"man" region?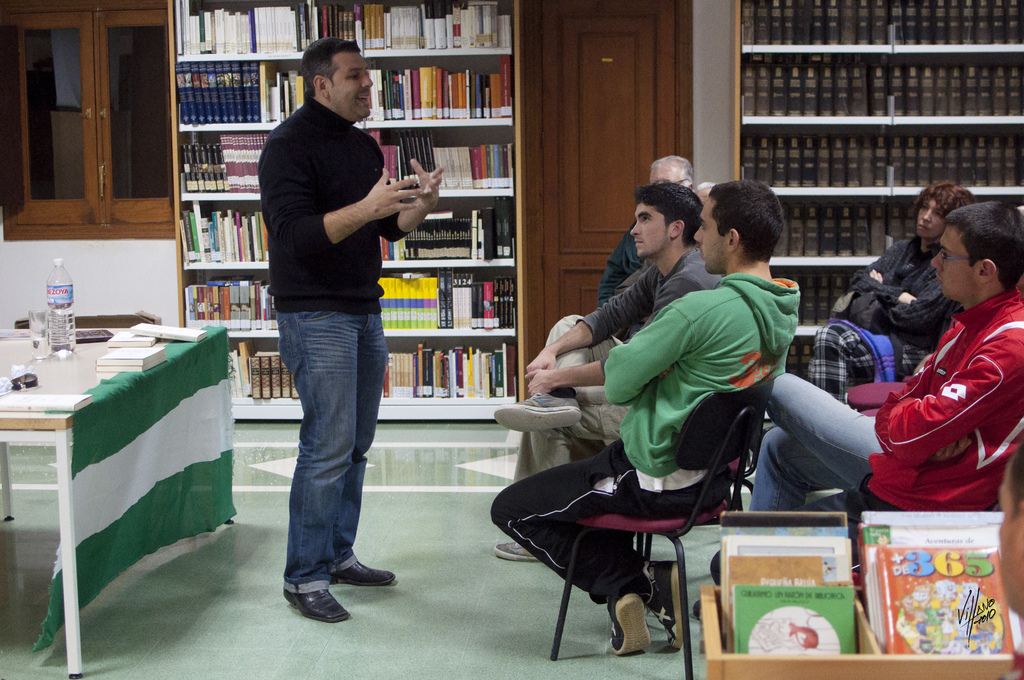
x1=246, y1=43, x2=414, y2=615
